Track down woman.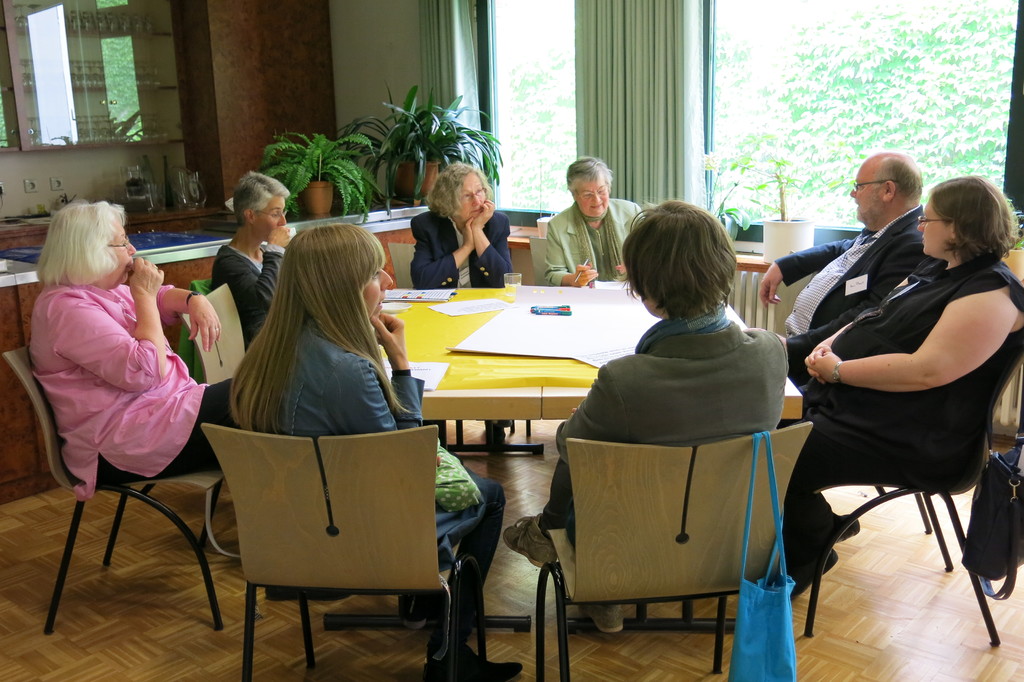
Tracked to <bbox>499, 197, 801, 636</bbox>.
